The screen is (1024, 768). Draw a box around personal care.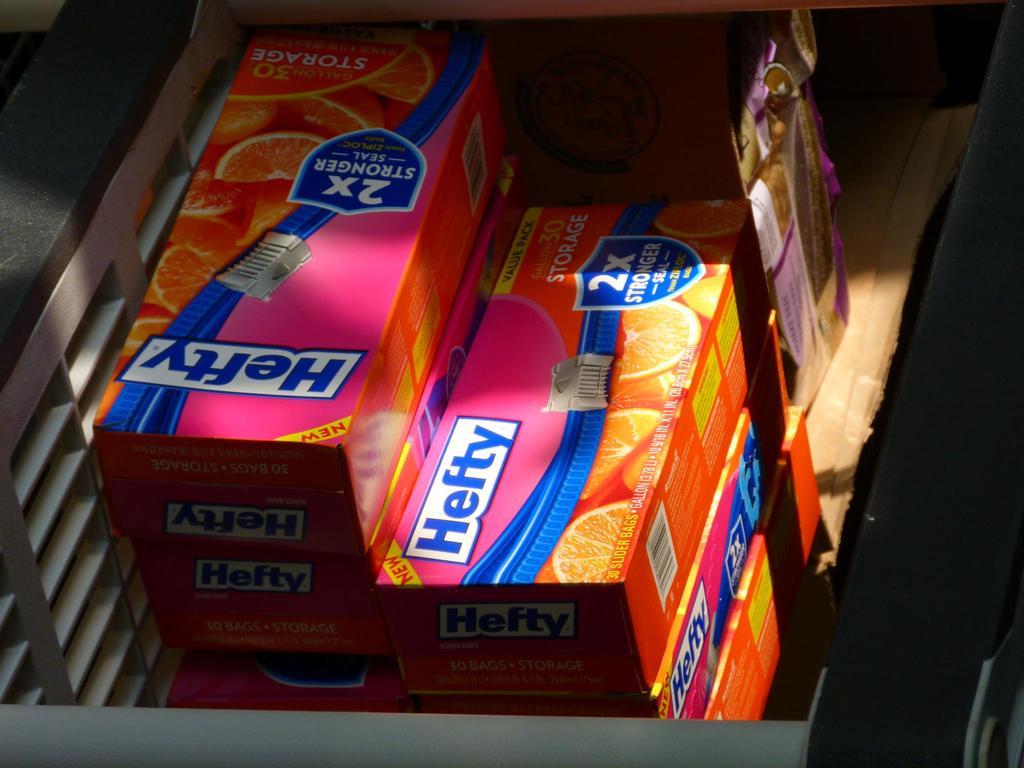
<bbox>514, 20, 858, 420</bbox>.
